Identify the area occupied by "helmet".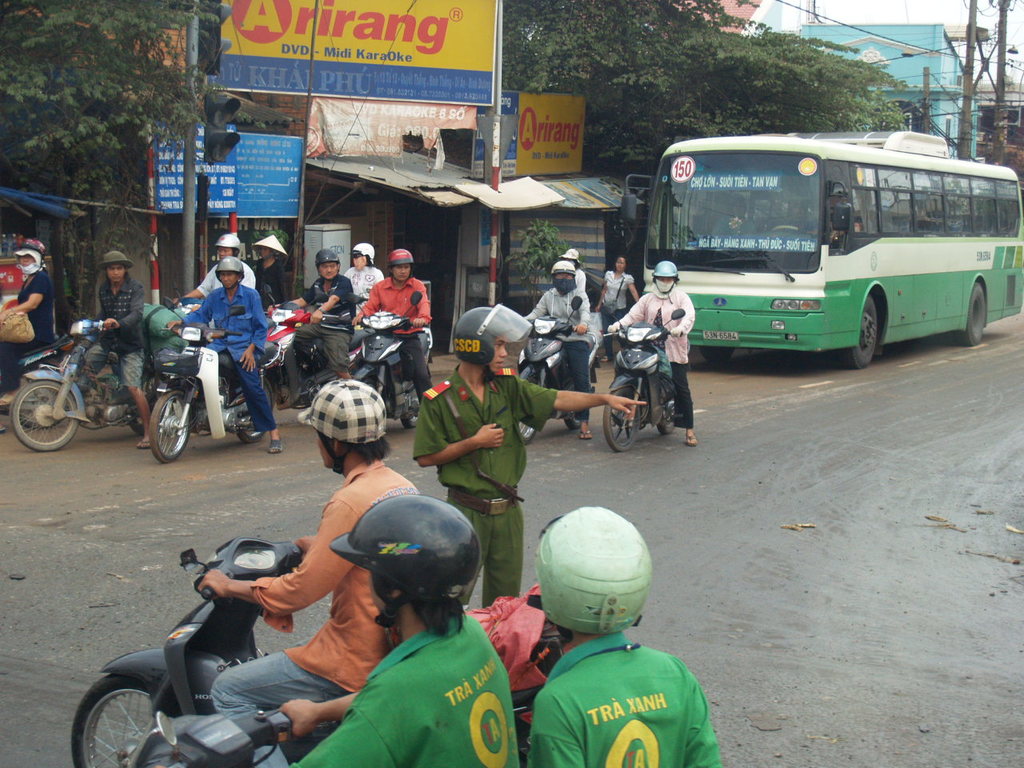
Area: pyautogui.locateOnScreen(651, 259, 679, 295).
